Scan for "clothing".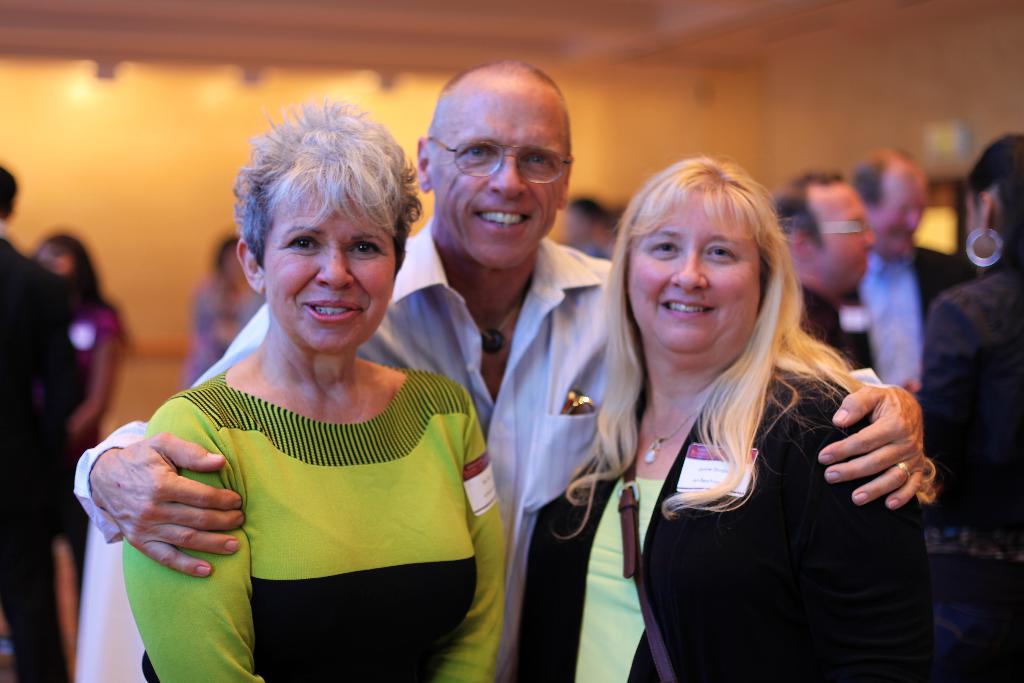
Scan result: detection(861, 242, 963, 465).
